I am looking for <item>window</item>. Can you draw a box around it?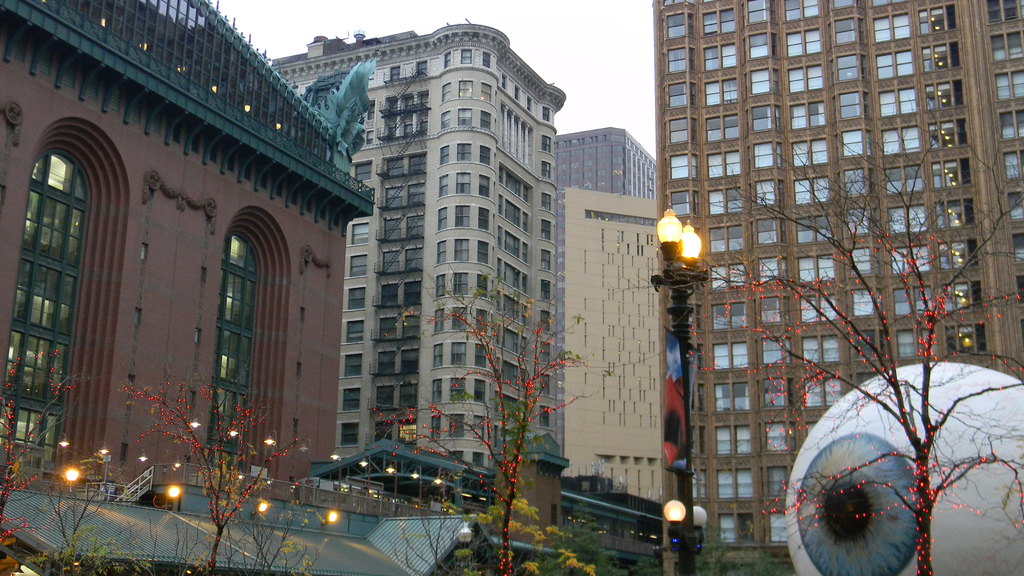
Sure, the bounding box is (x1=803, y1=374, x2=838, y2=408).
